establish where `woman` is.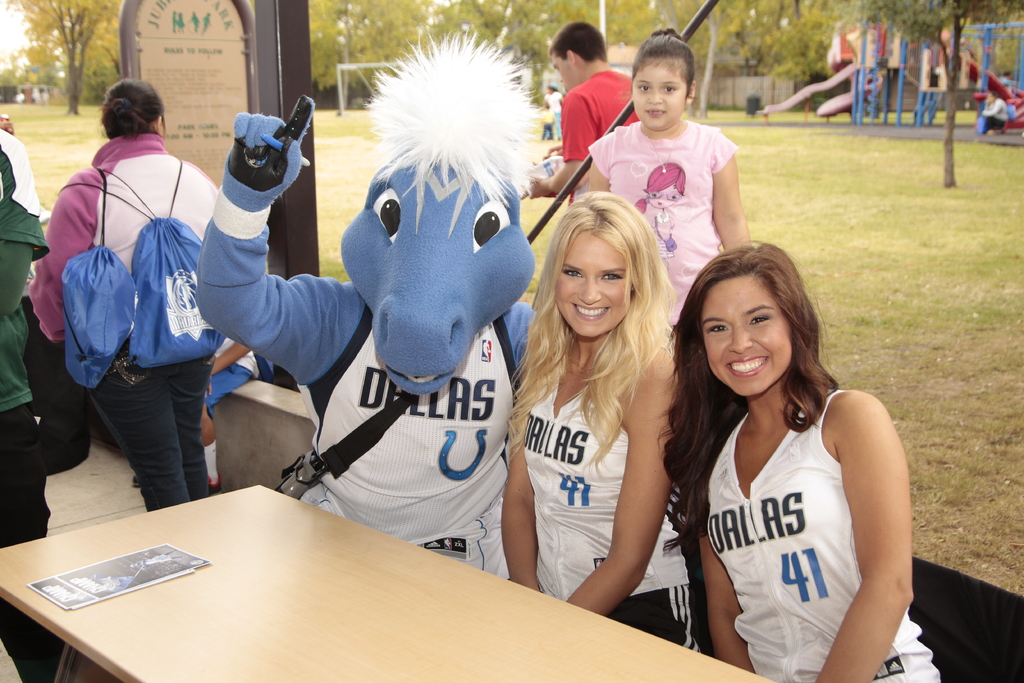
Established at crop(25, 70, 230, 516).
